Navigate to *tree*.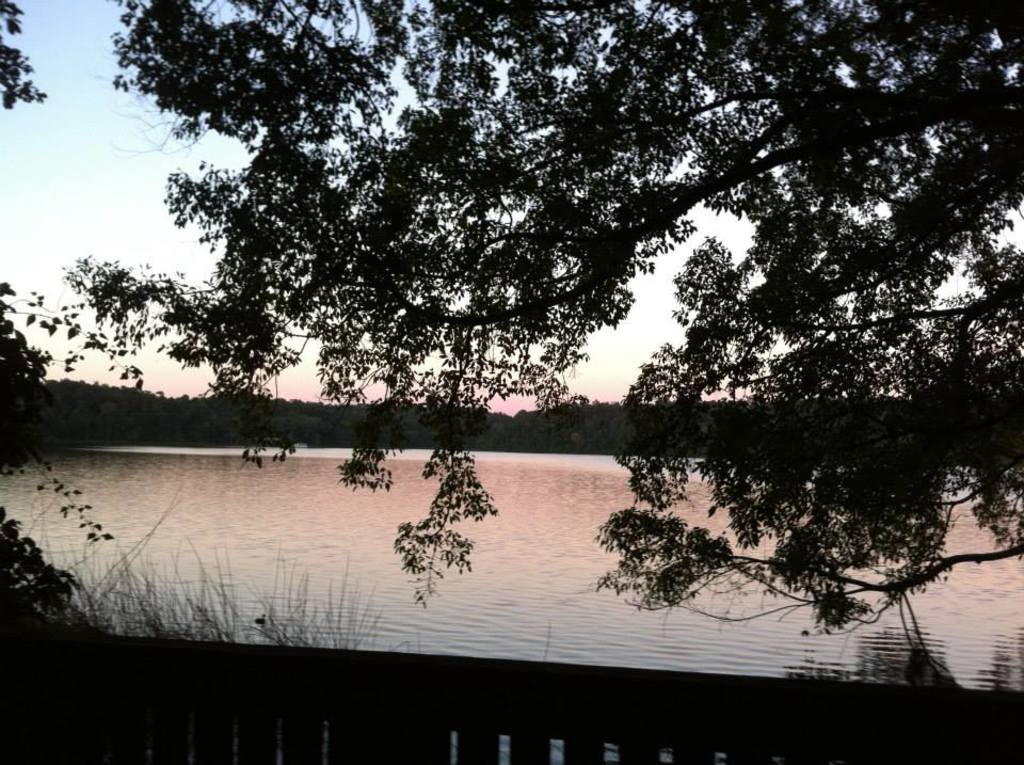
Navigation target: l=63, t=16, r=988, b=631.
